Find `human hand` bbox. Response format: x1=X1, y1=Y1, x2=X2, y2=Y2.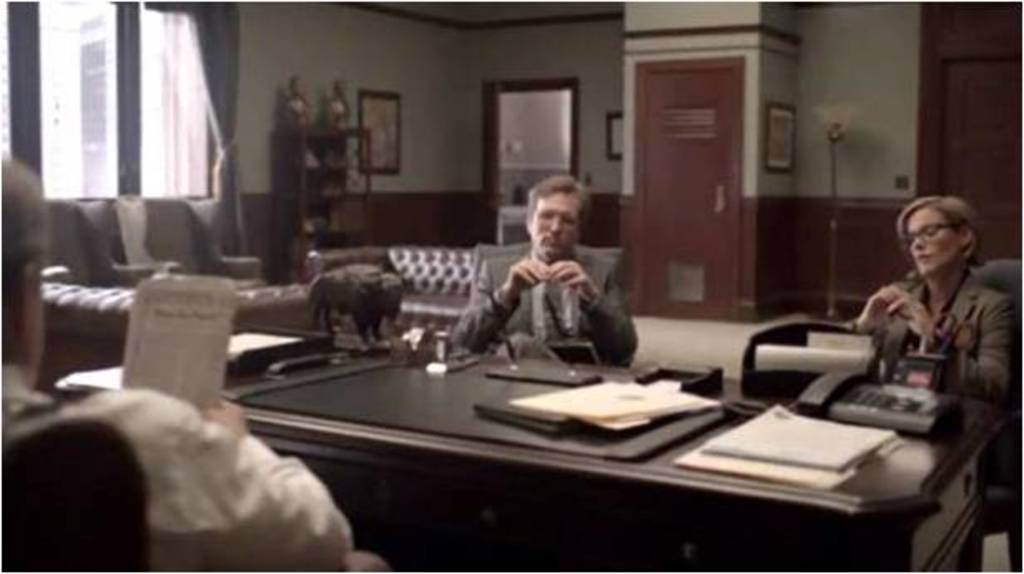
x1=502, y1=258, x2=549, y2=303.
